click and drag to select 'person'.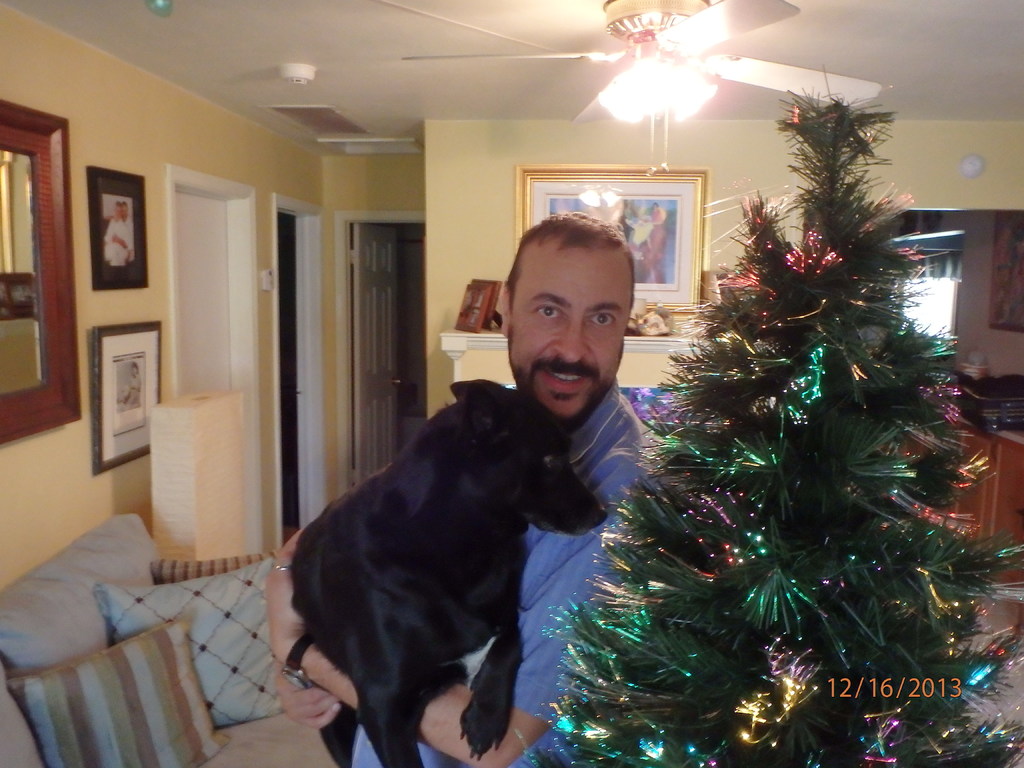
Selection: <box>115,381,132,404</box>.
